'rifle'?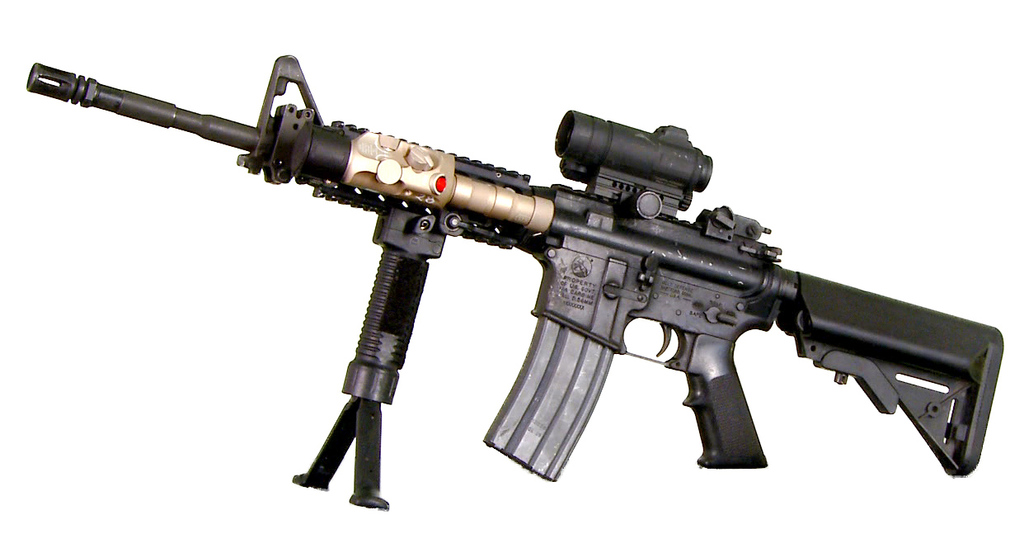
x1=23, y1=57, x2=1004, y2=508
